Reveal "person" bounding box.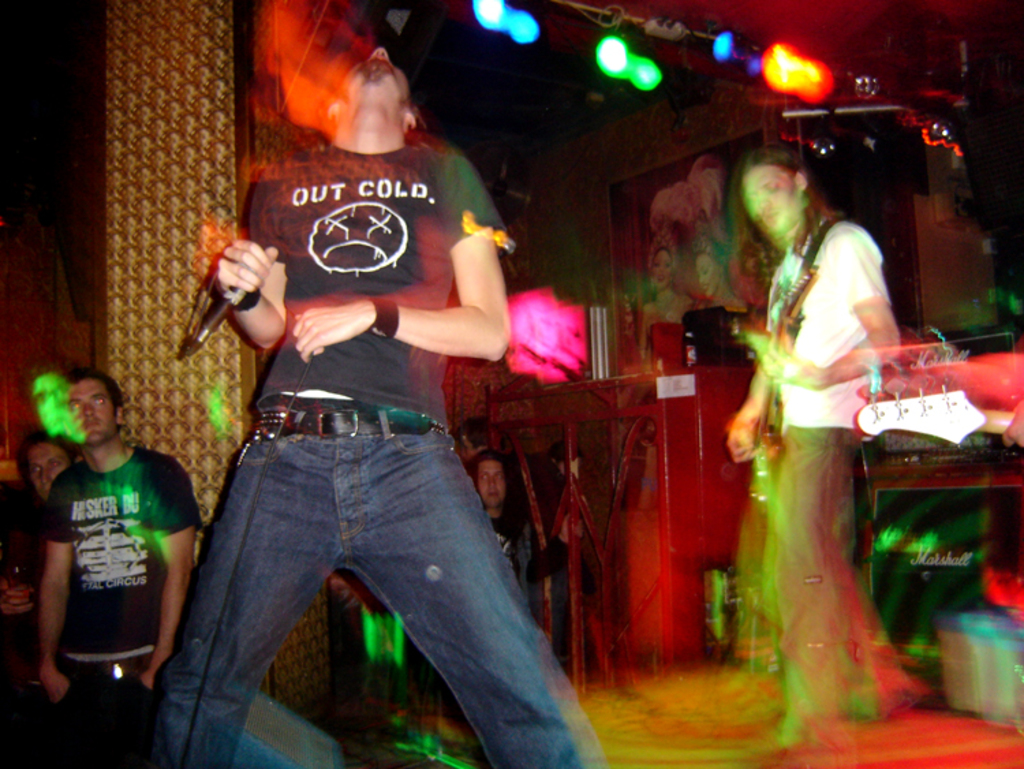
Revealed: 34,363,209,768.
